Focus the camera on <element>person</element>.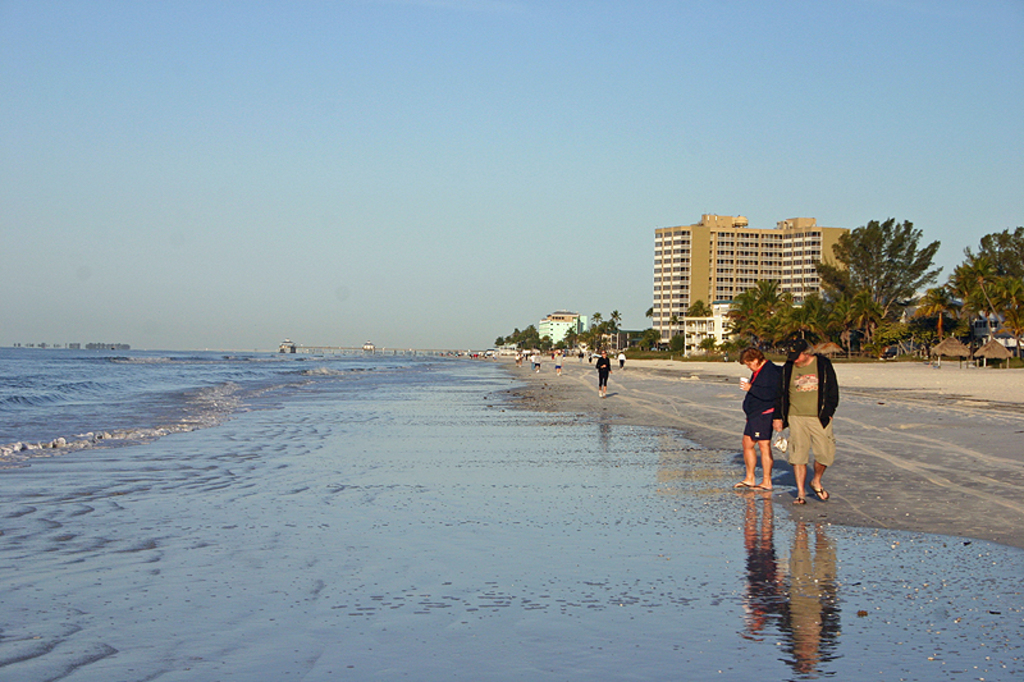
Focus region: [left=591, top=352, right=614, bottom=399].
